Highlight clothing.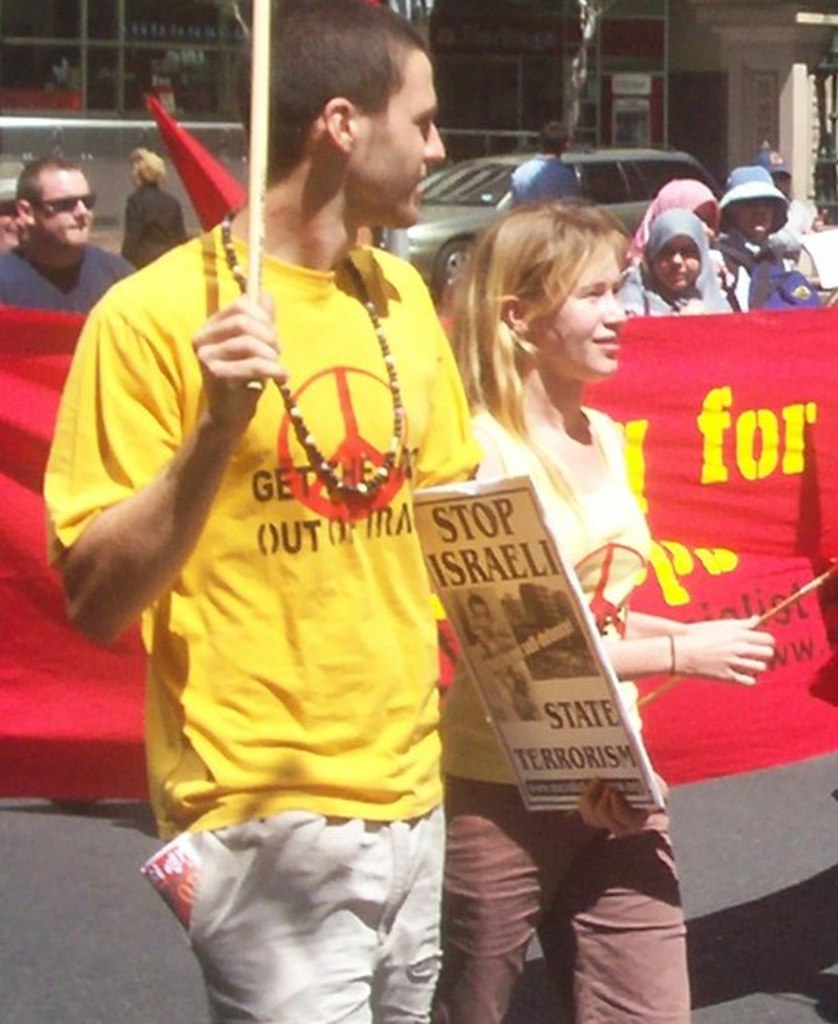
Highlighted region: x1=508 y1=146 x2=573 y2=203.
